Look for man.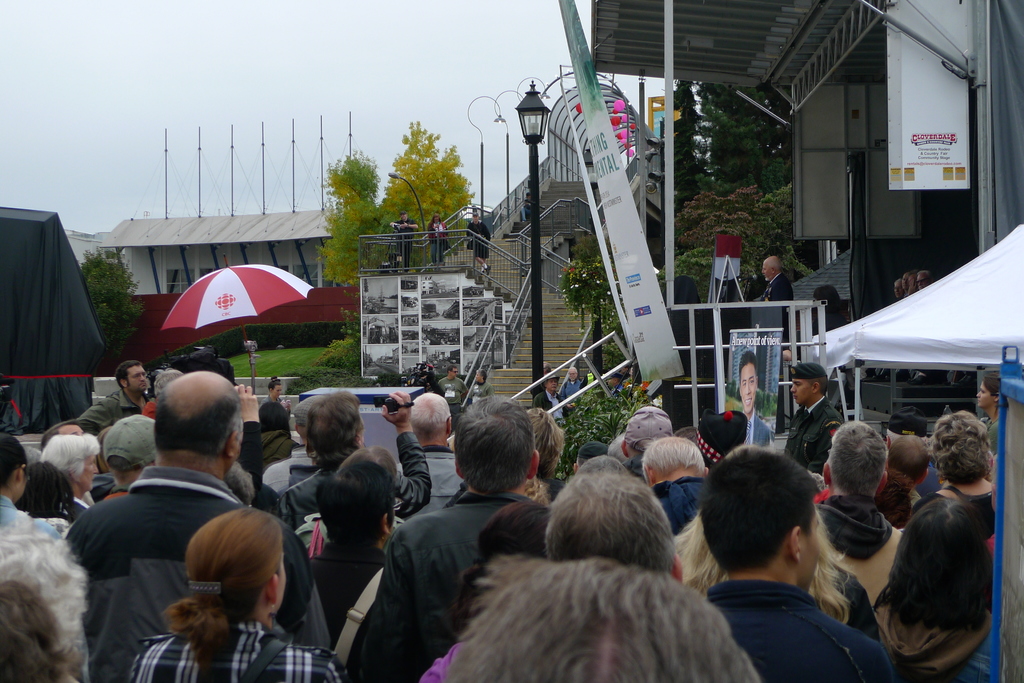
Found: {"x1": 757, "y1": 254, "x2": 792, "y2": 299}.
